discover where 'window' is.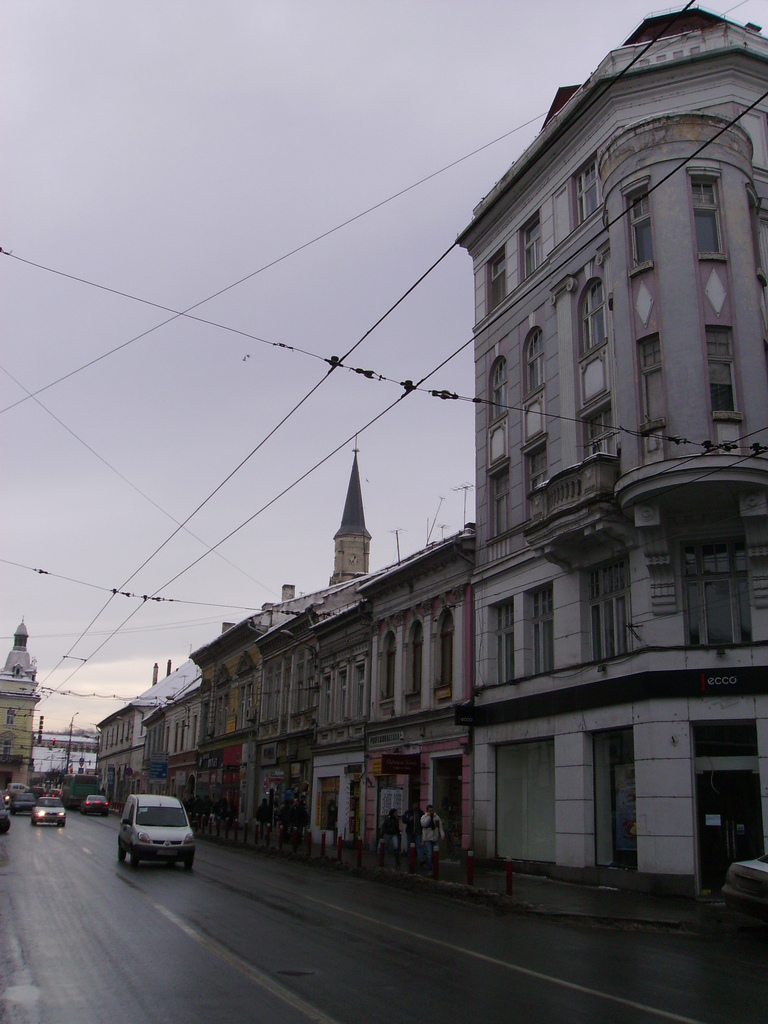
Discovered at 594,559,630,659.
